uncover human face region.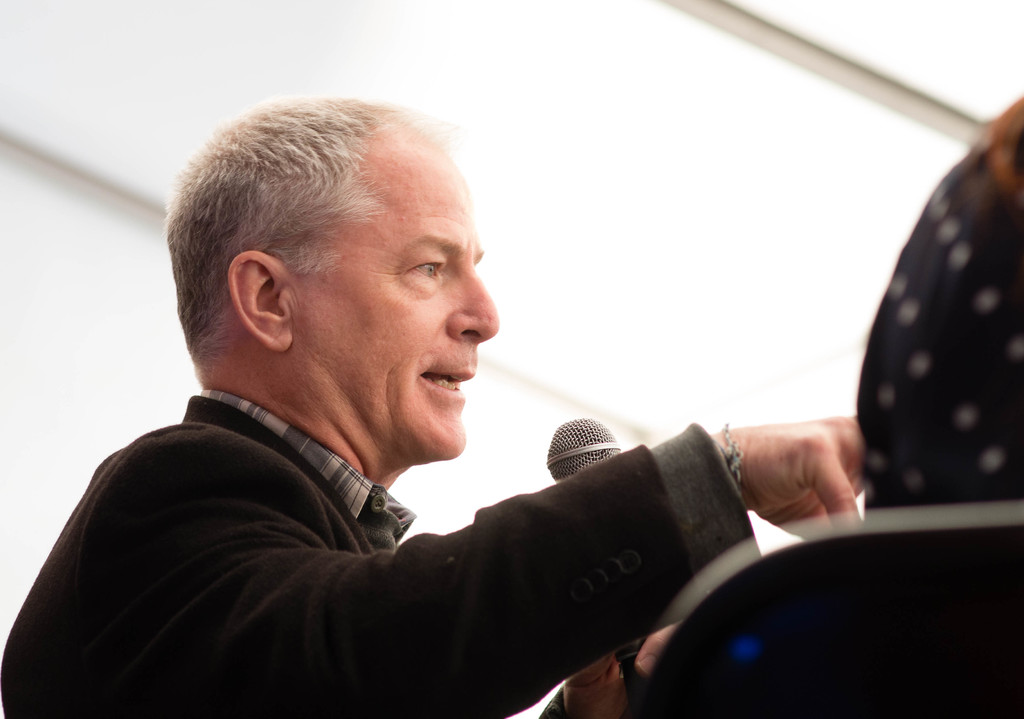
Uncovered: locate(299, 125, 500, 456).
